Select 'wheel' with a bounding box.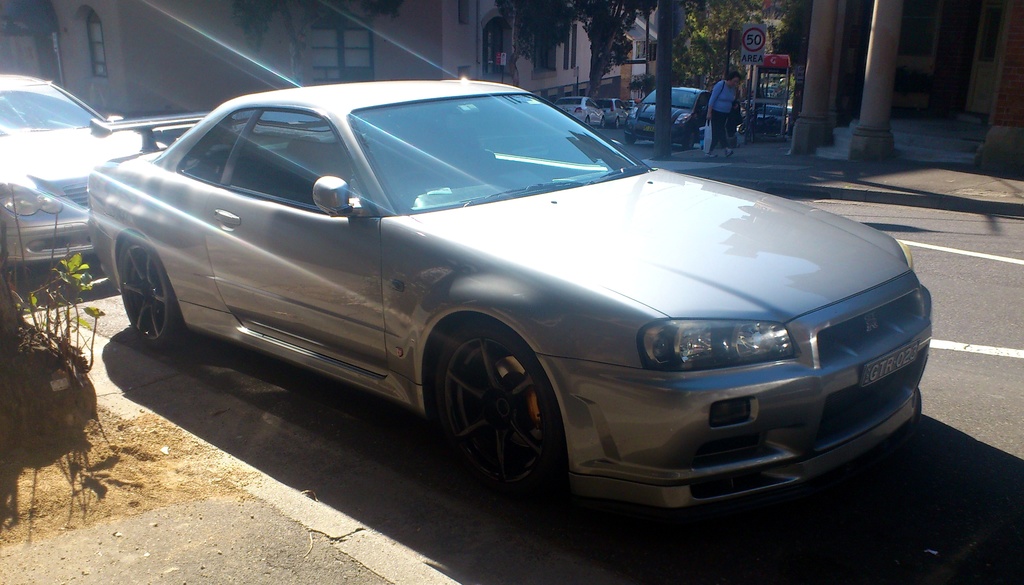
[x1=624, y1=135, x2=634, y2=142].
